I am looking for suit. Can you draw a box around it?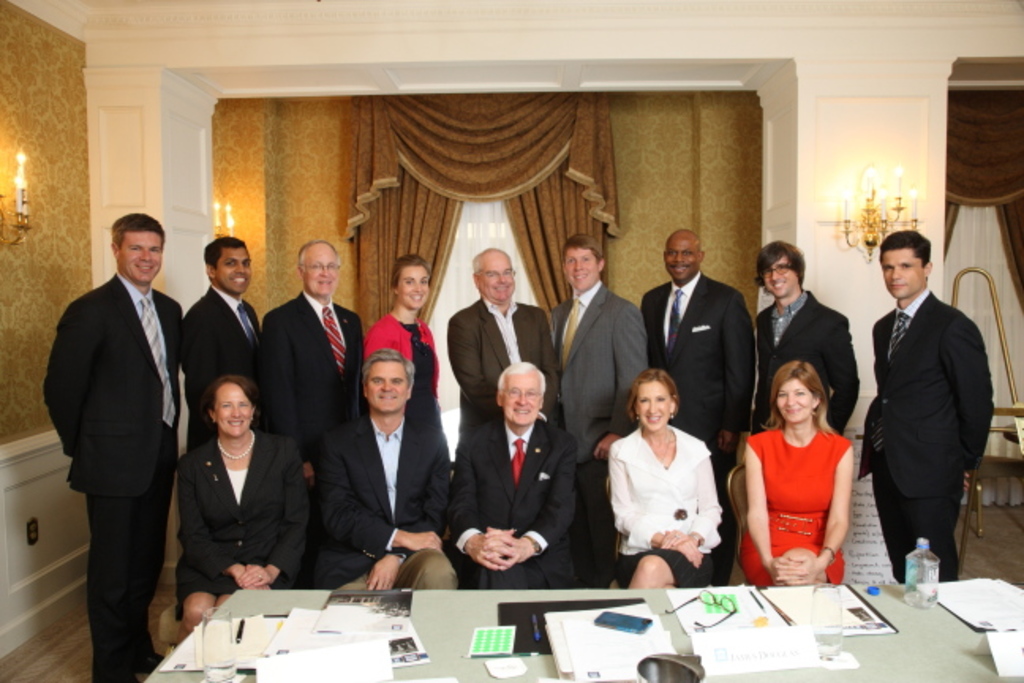
Sure, the bounding box is 259/291/368/443.
